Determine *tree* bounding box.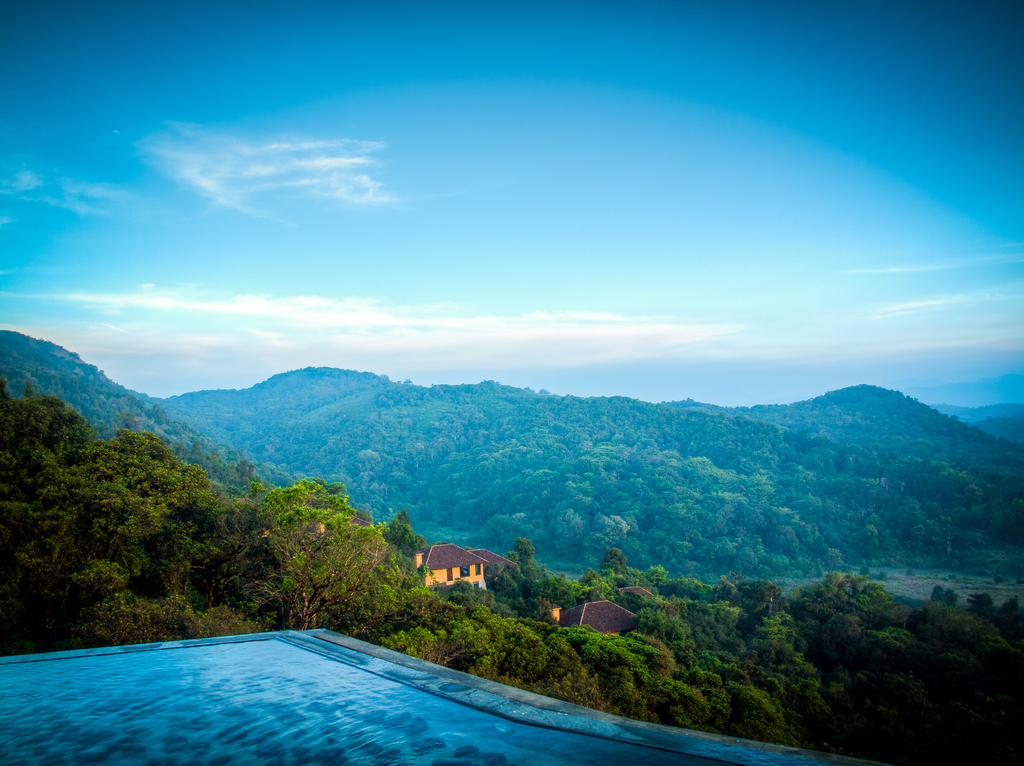
Determined: crop(684, 470, 779, 568).
